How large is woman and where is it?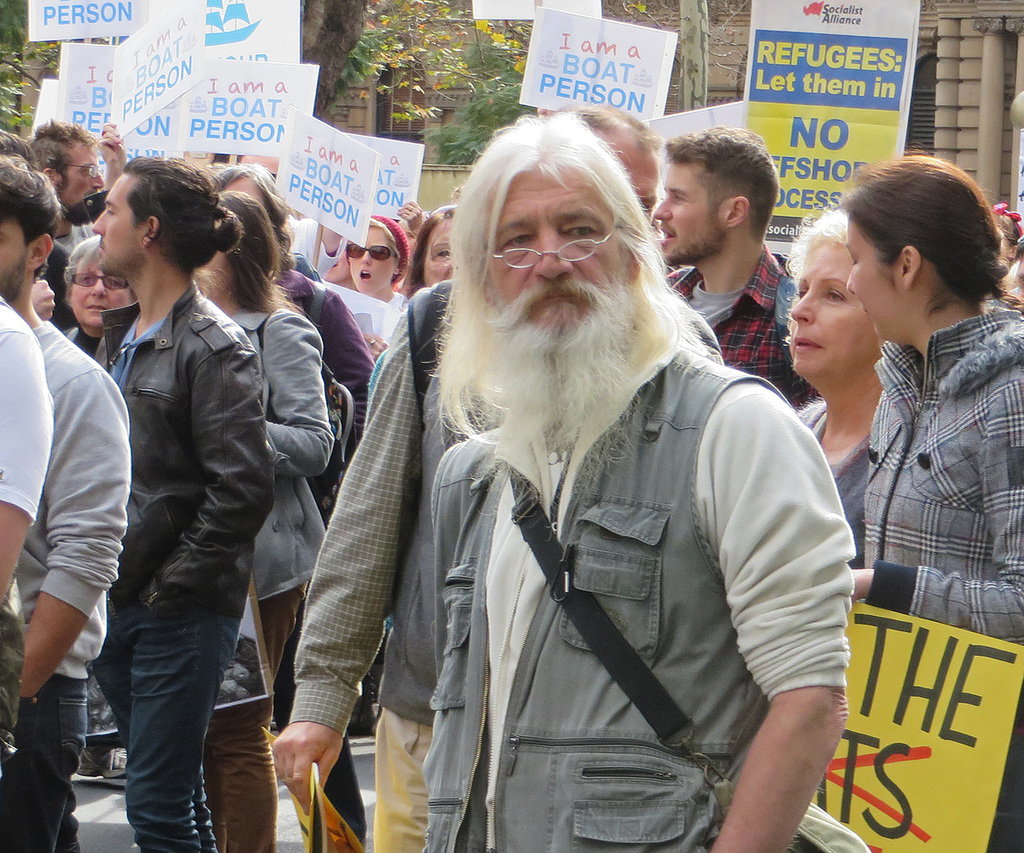
Bounding box: rect(848, 153, 1023, 852).
